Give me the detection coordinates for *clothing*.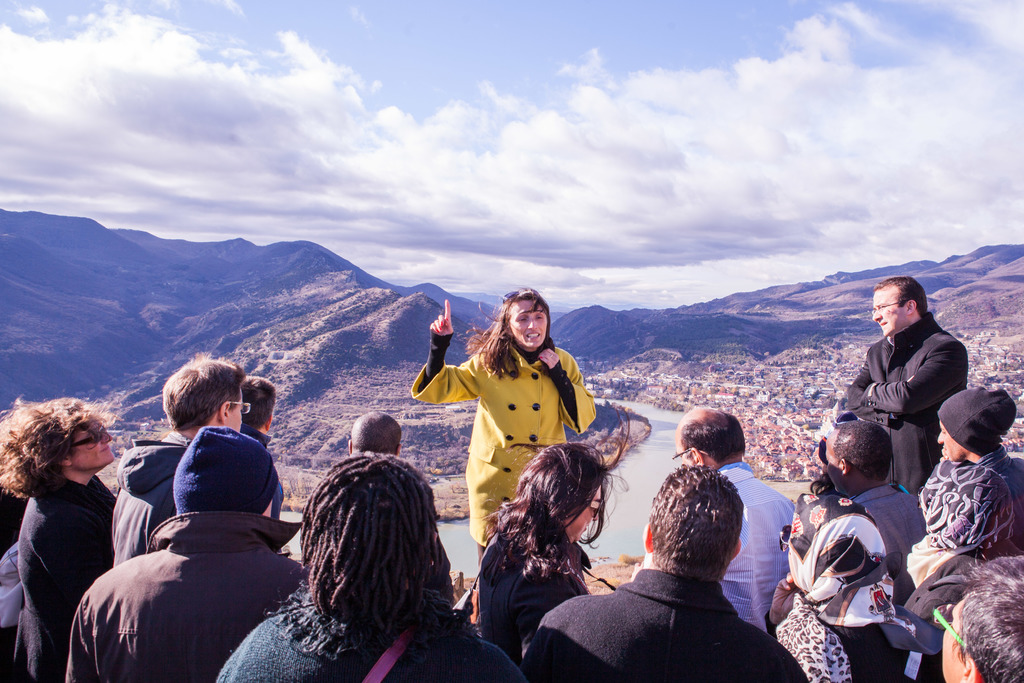
bbox=(844, 474, 925, 586).
